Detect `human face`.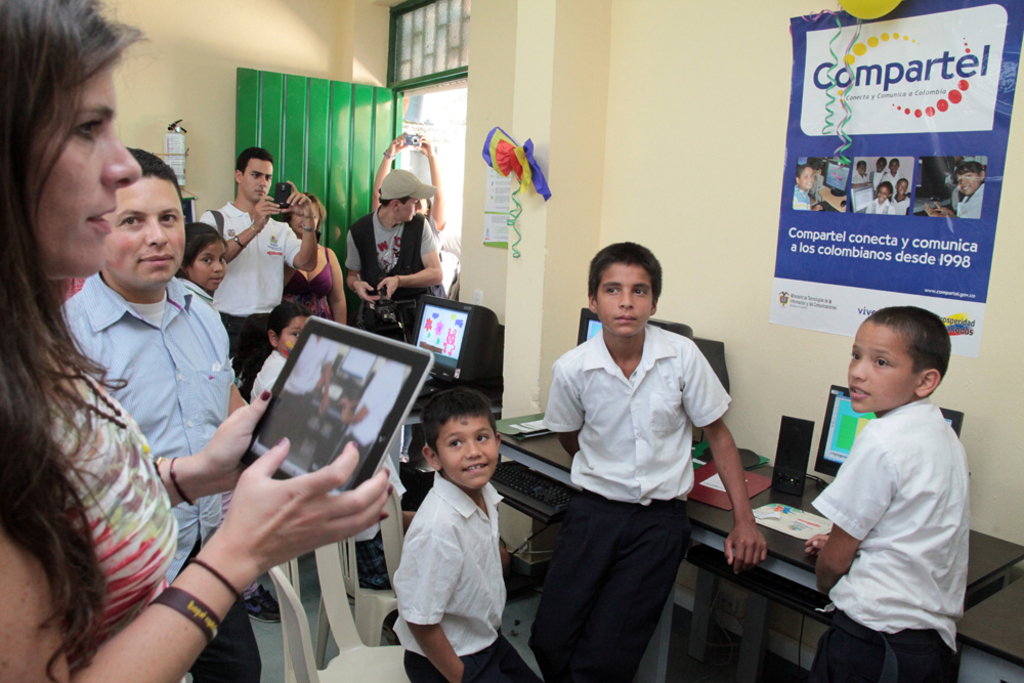
Detected at [left=847, top=324, right=915, bottom=411].
